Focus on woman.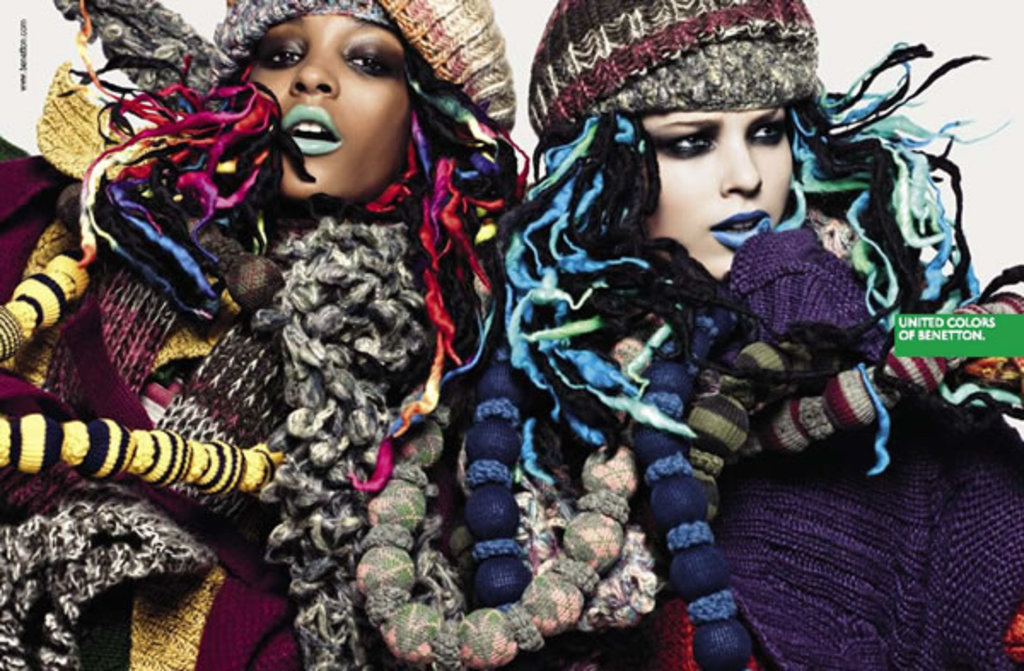
Focused at <region>0, 0, 532, 669</region>.
